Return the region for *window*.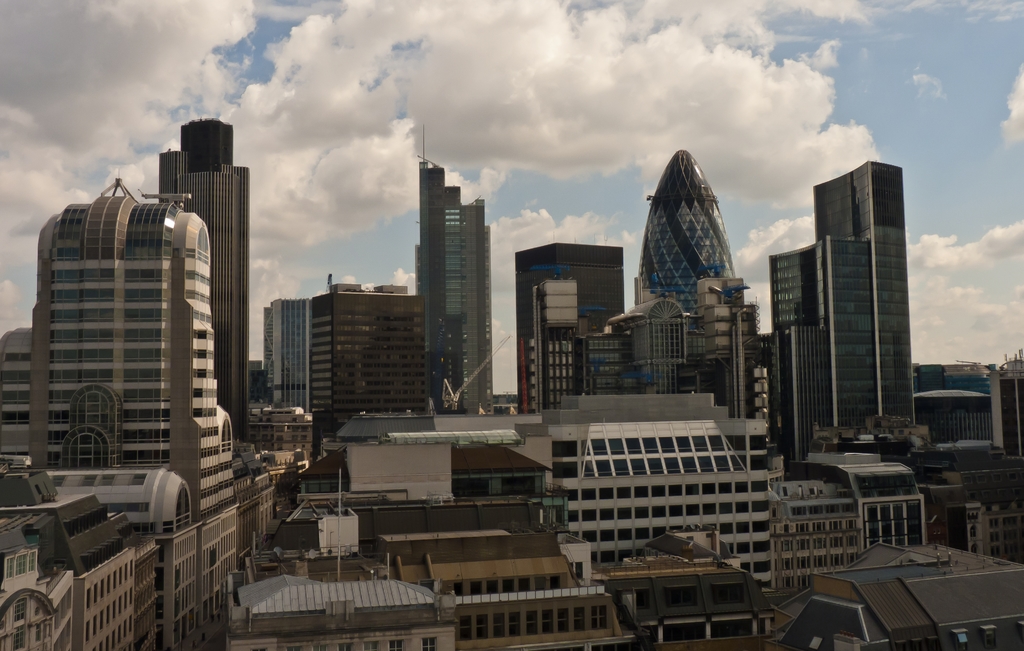
pyautogui.locateOnScreen(711, 585, 741, 604).
